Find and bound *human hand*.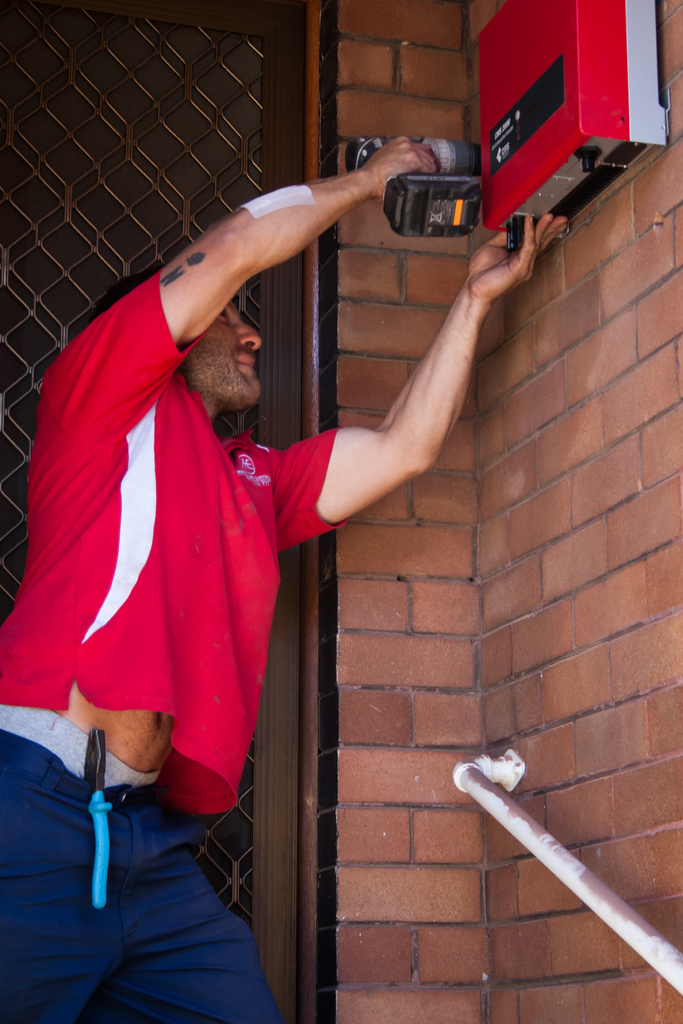
Bound: (459,209,572,302).
